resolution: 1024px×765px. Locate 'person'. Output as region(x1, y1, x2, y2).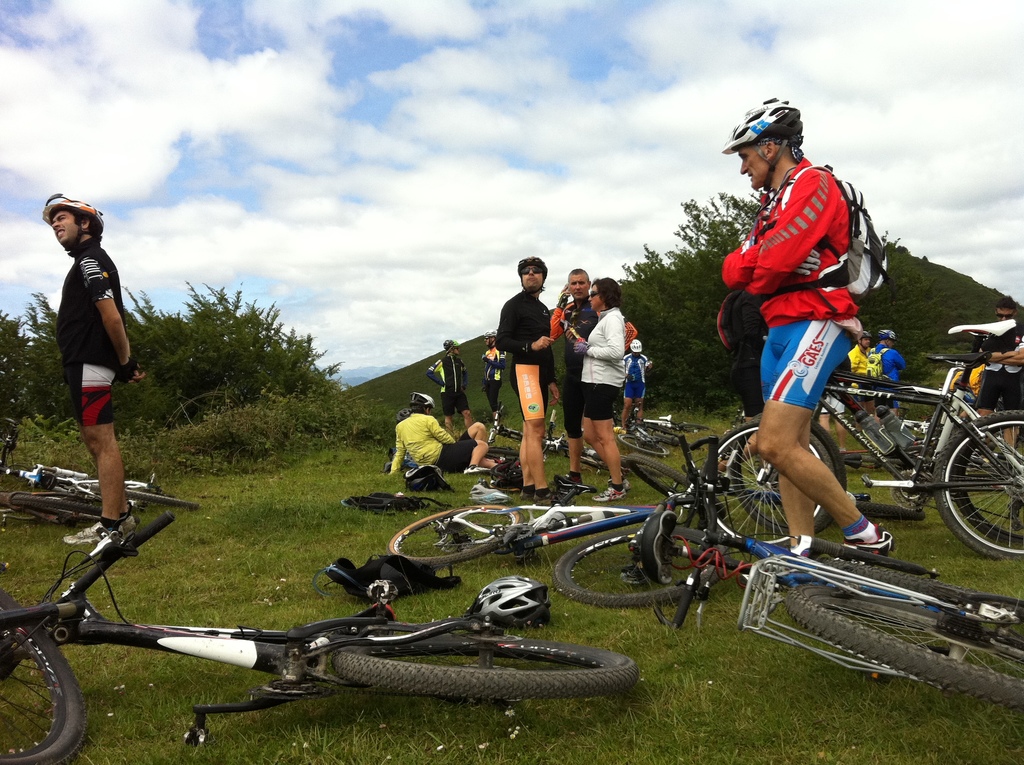
region(383, 391, 488, 475).
